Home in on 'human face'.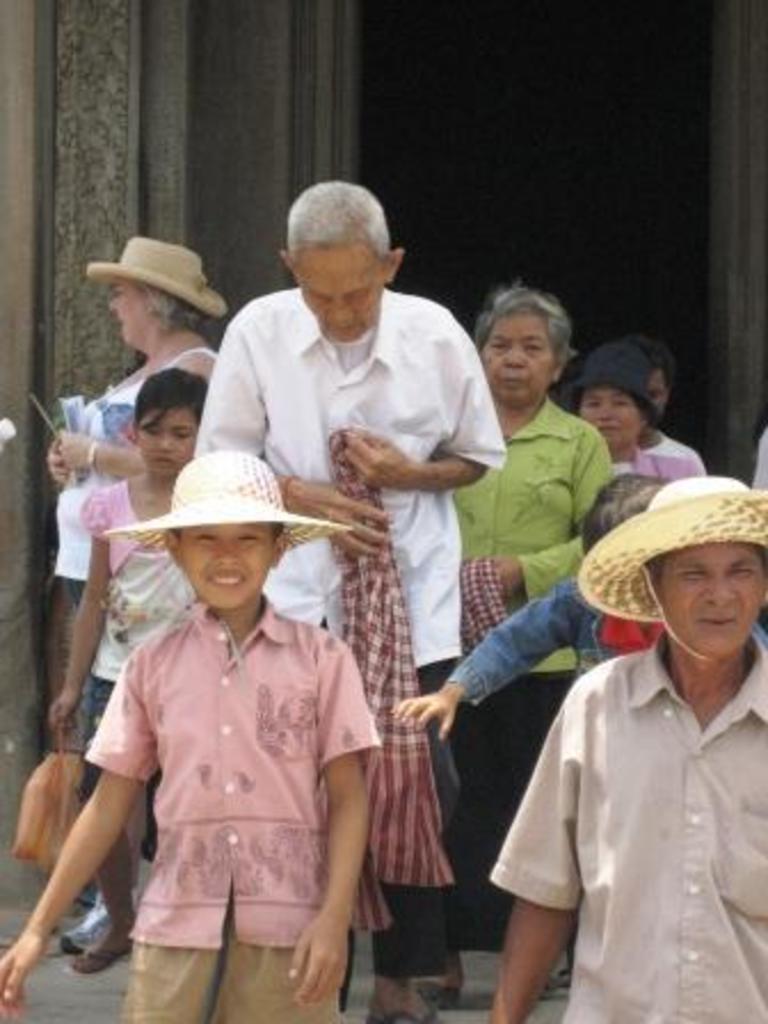
Homed in at <region>658, 539, 761, 651</region>.
